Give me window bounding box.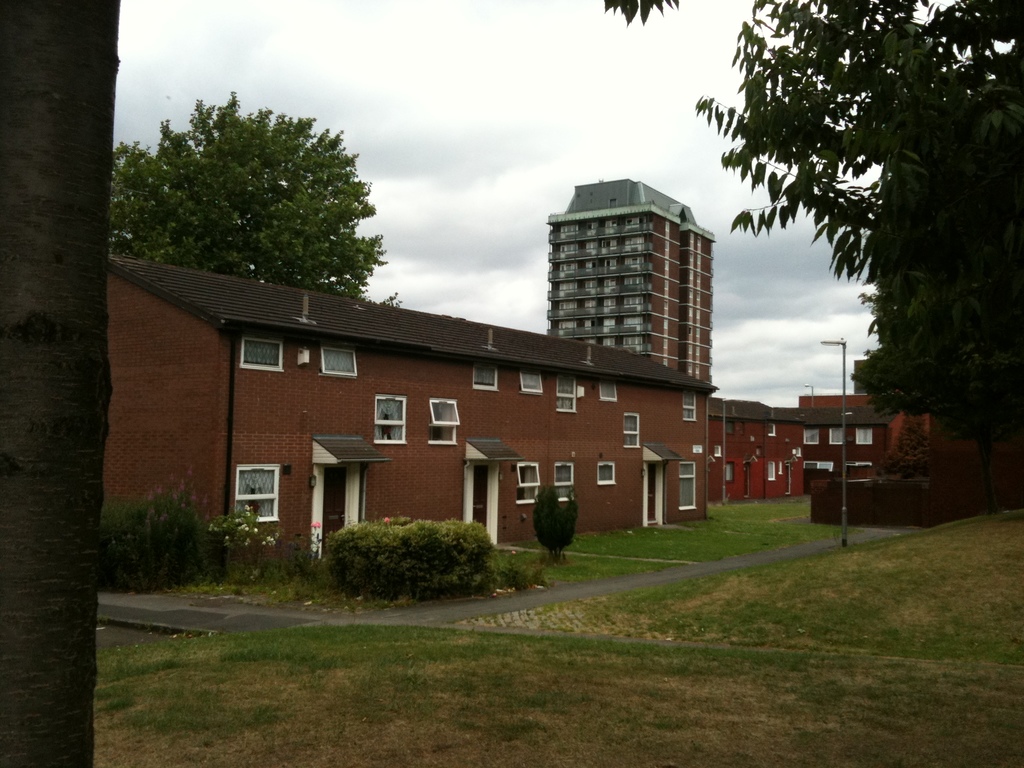
[804,463,831,474].
